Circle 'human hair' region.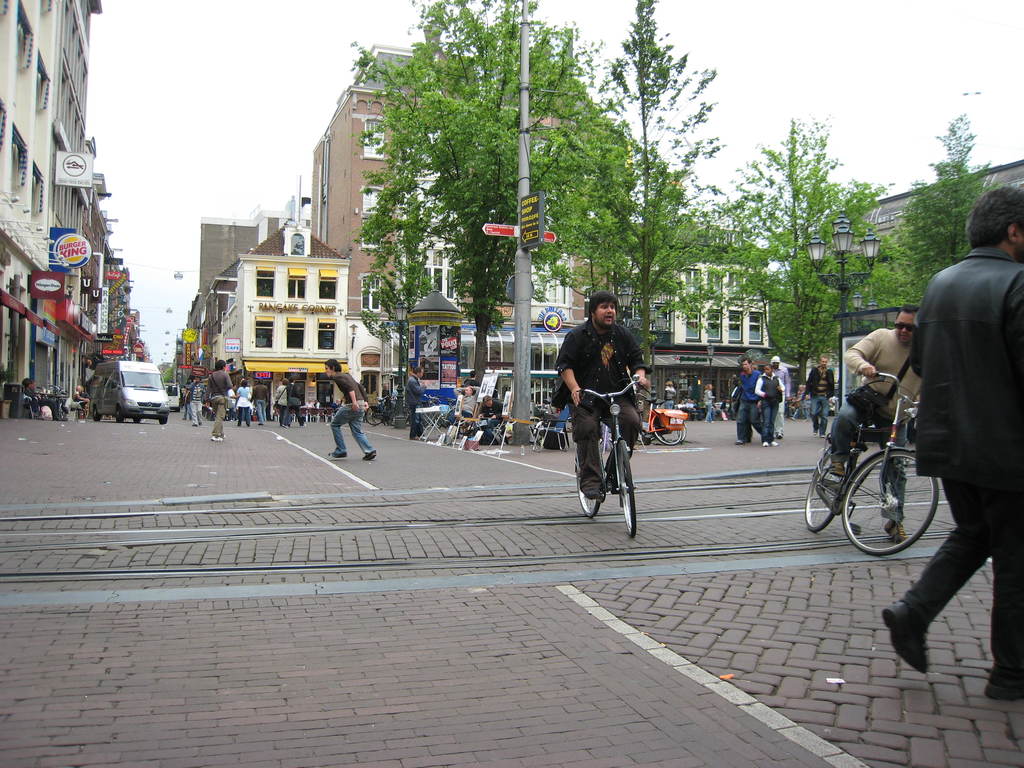
Region: (291, 378, 295, 383).
